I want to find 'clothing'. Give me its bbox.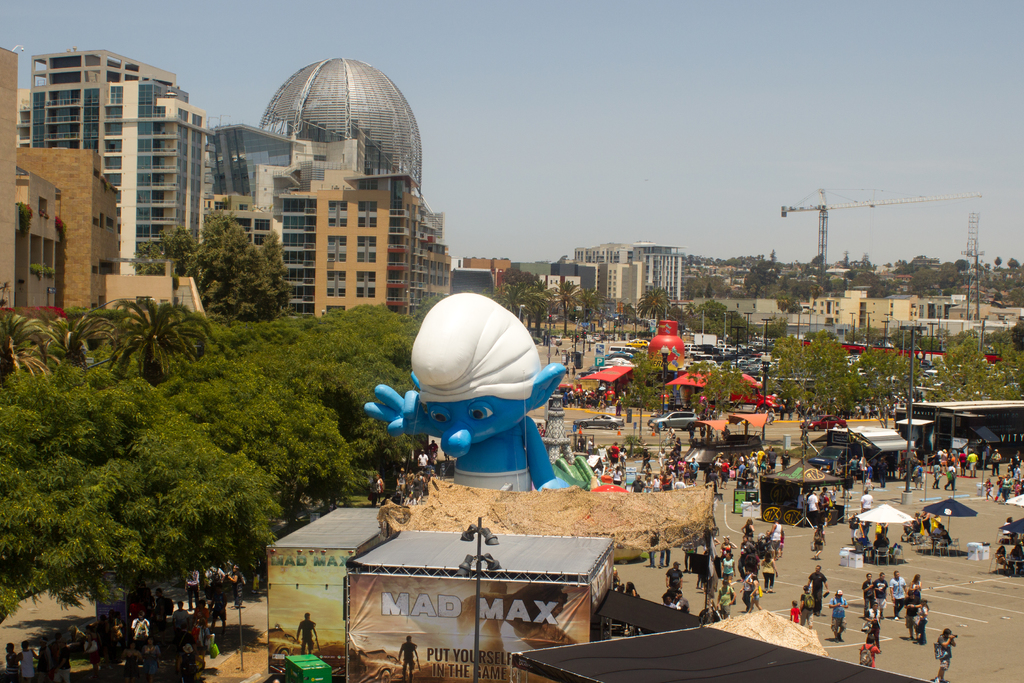
780, 400, 790, 419.
